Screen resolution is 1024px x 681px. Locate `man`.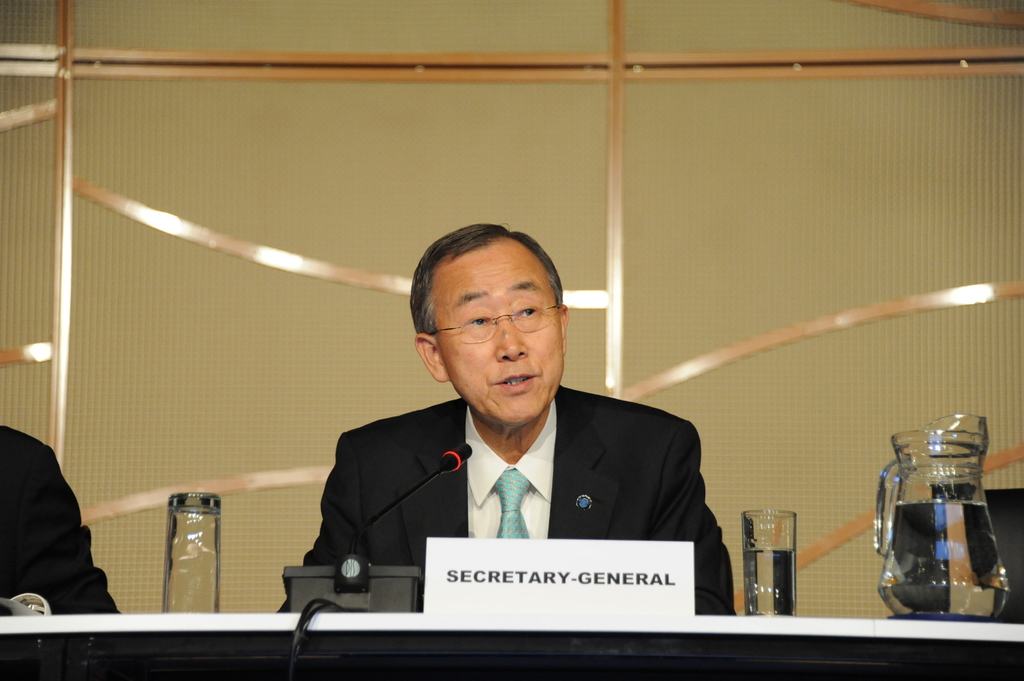
locate(0, 424, 119, 617).
